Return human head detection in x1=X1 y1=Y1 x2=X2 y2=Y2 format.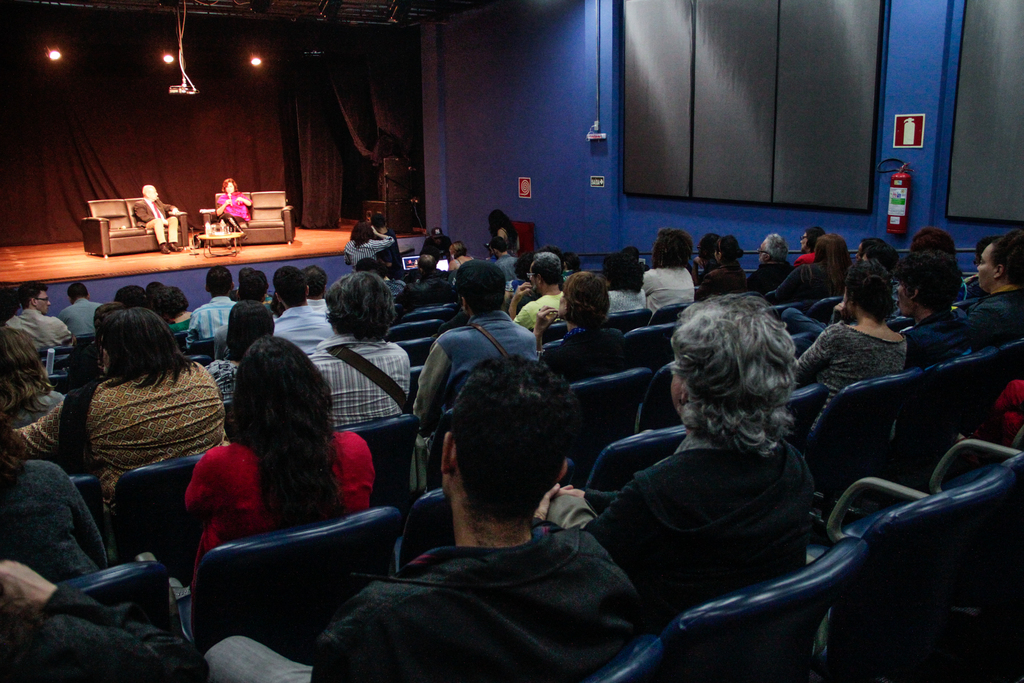
x1=368 y1=213 x2=388 y2=233.
